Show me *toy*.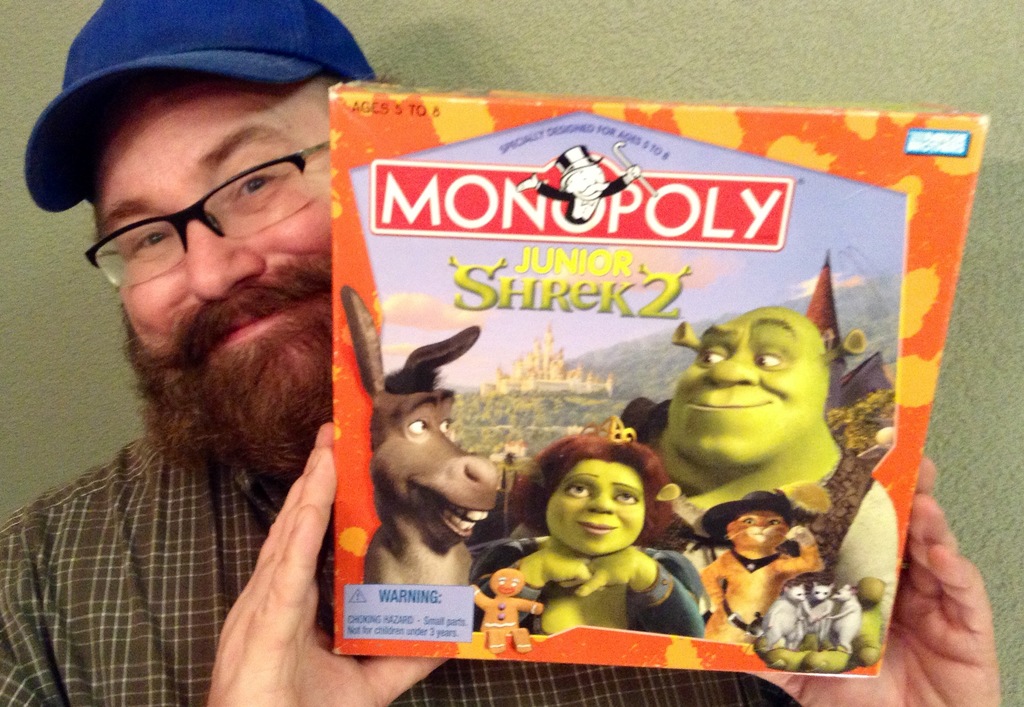
*toy* is here: 483:318:612:396.
